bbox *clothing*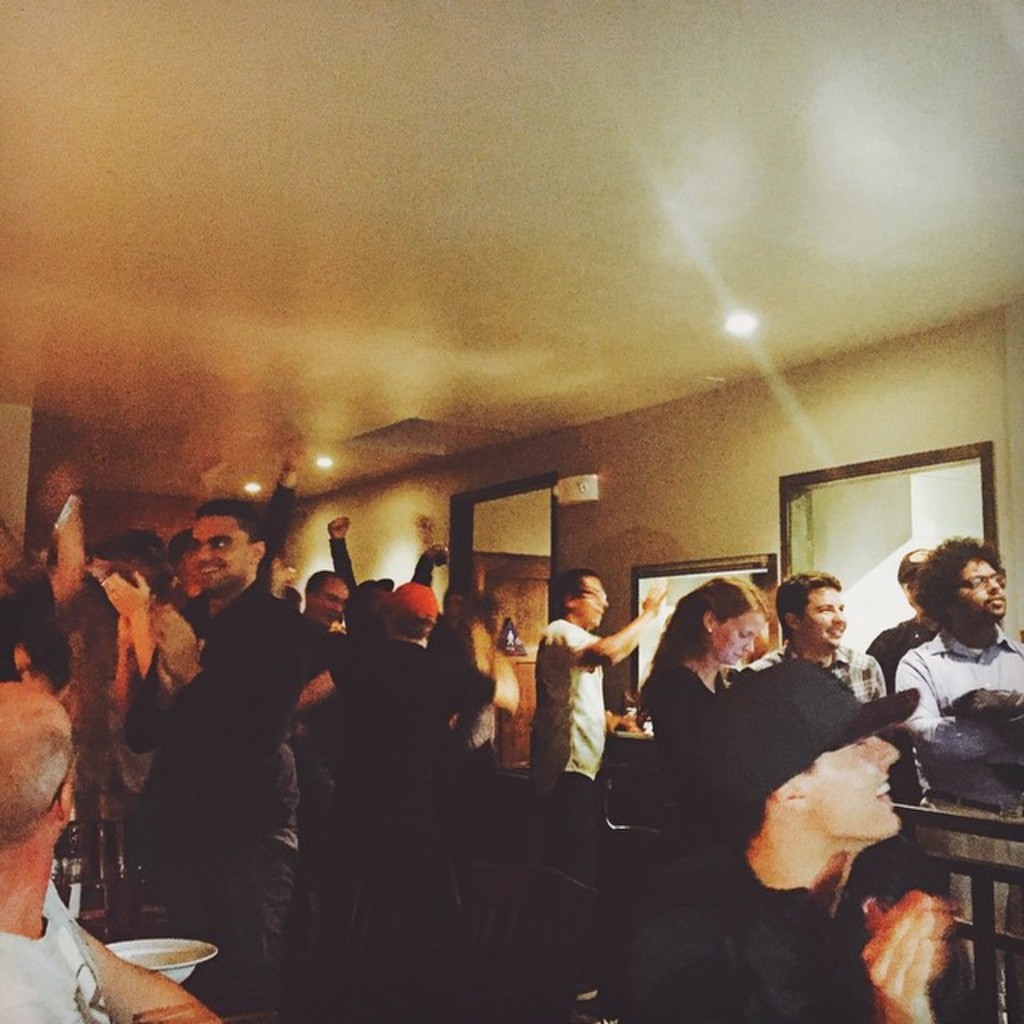
box(749, 642, 893, 702)
